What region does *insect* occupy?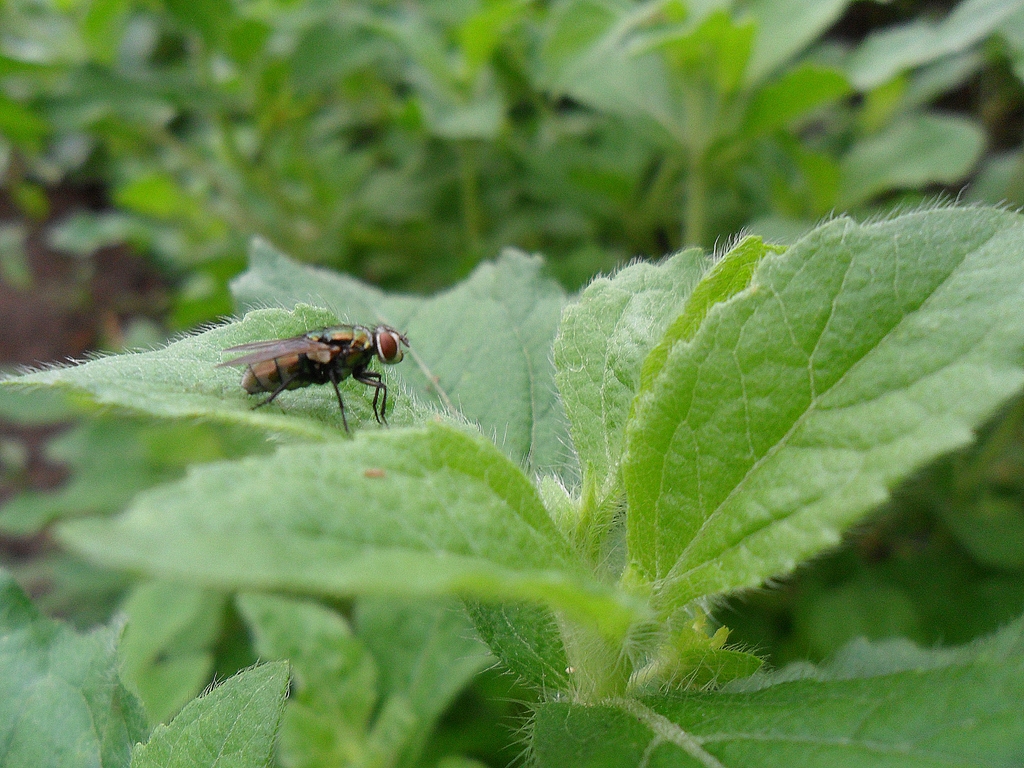
218,322,412,437.
